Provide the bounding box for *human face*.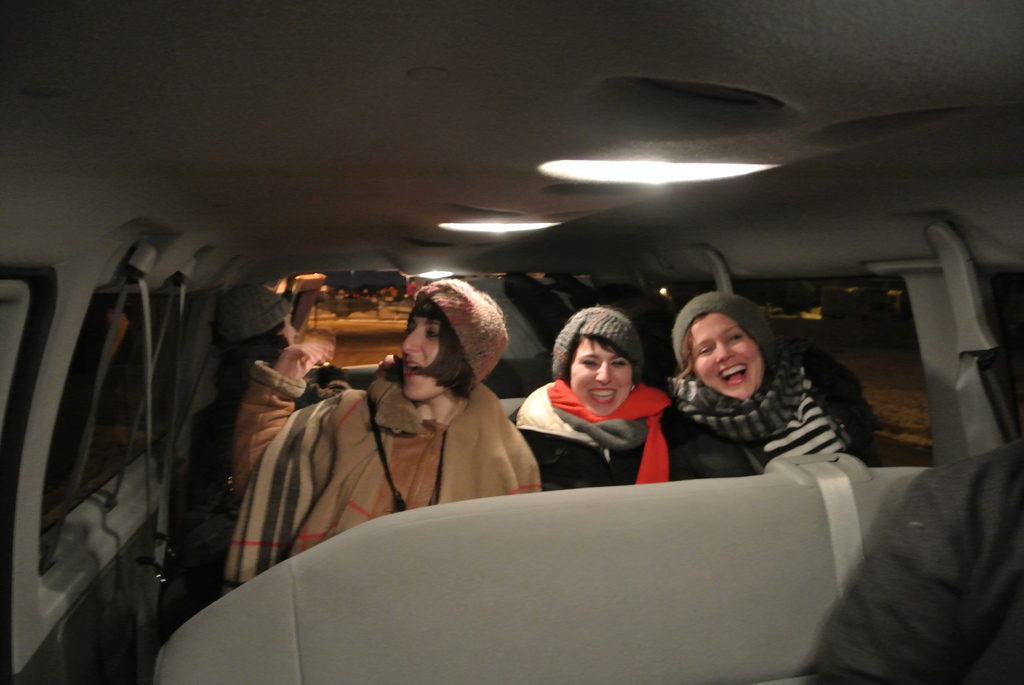
(x1=286, y1=319, x2=294, y2=344).
